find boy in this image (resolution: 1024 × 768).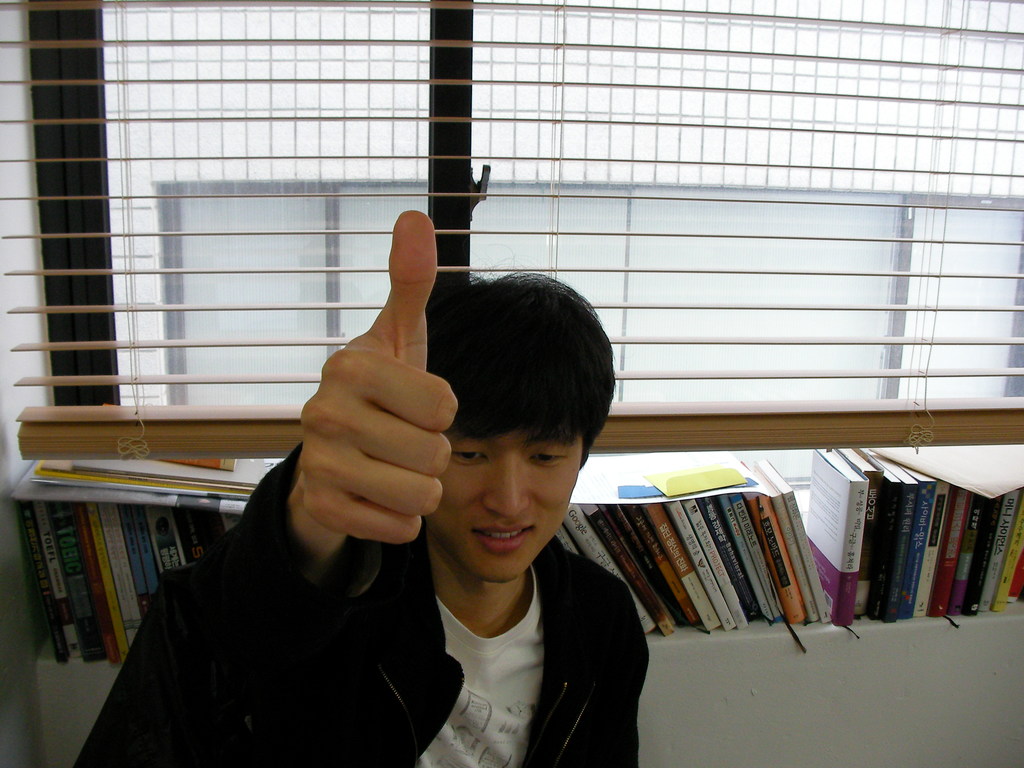
[292,242,660,766].
